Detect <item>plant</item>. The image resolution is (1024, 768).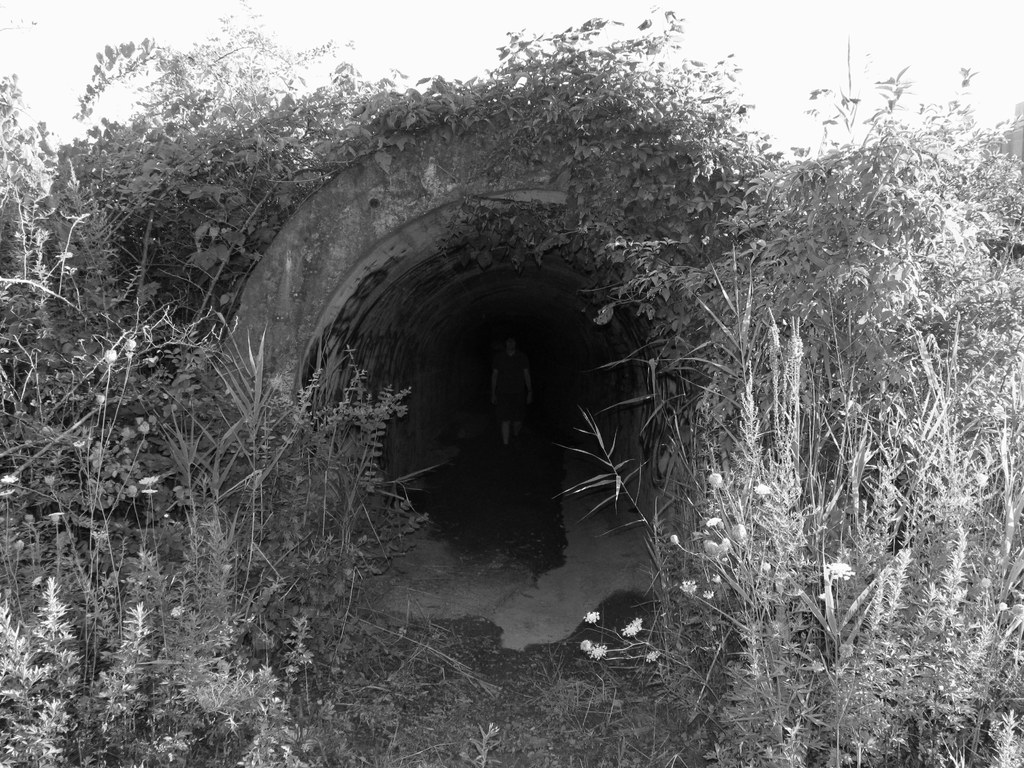
(x1=689, y1=300, x2=907, y2=764).
